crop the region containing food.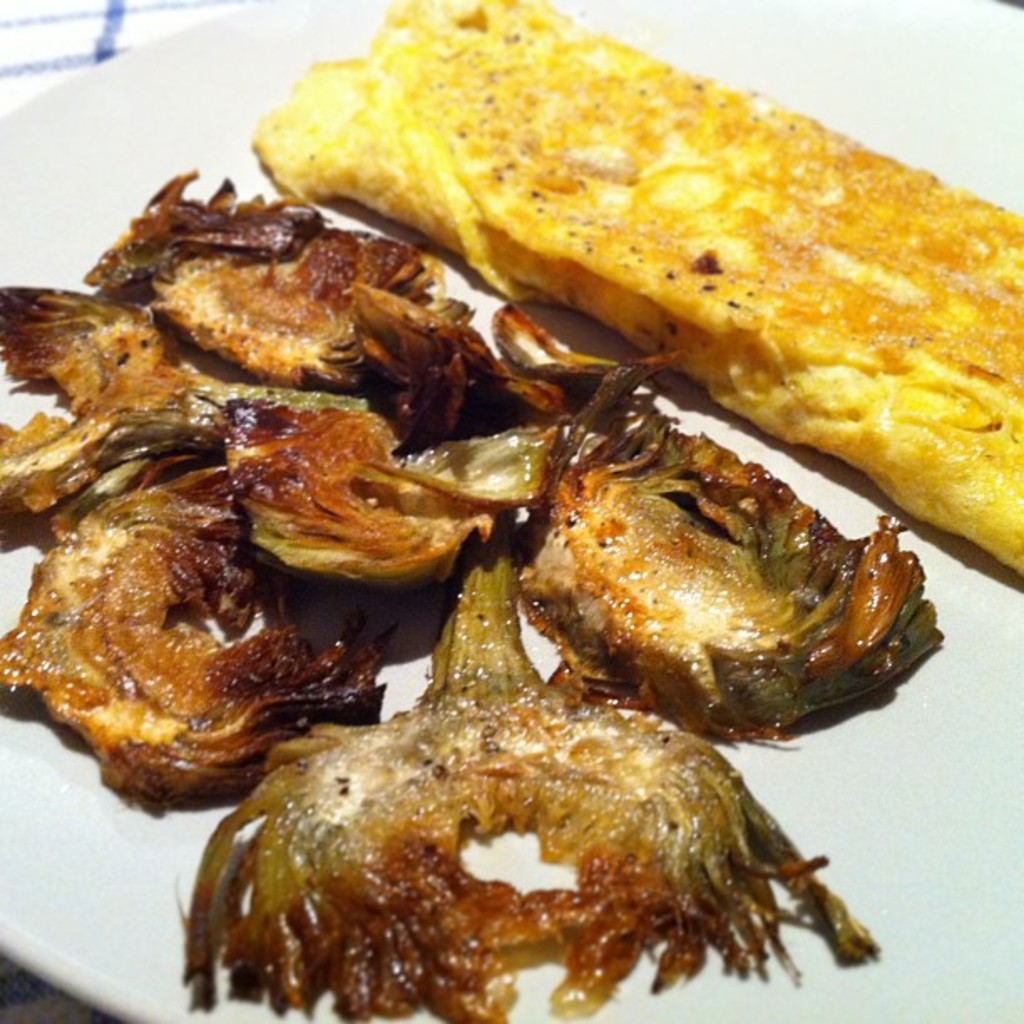
Crop region: 0, 0, 1022, 1022.
